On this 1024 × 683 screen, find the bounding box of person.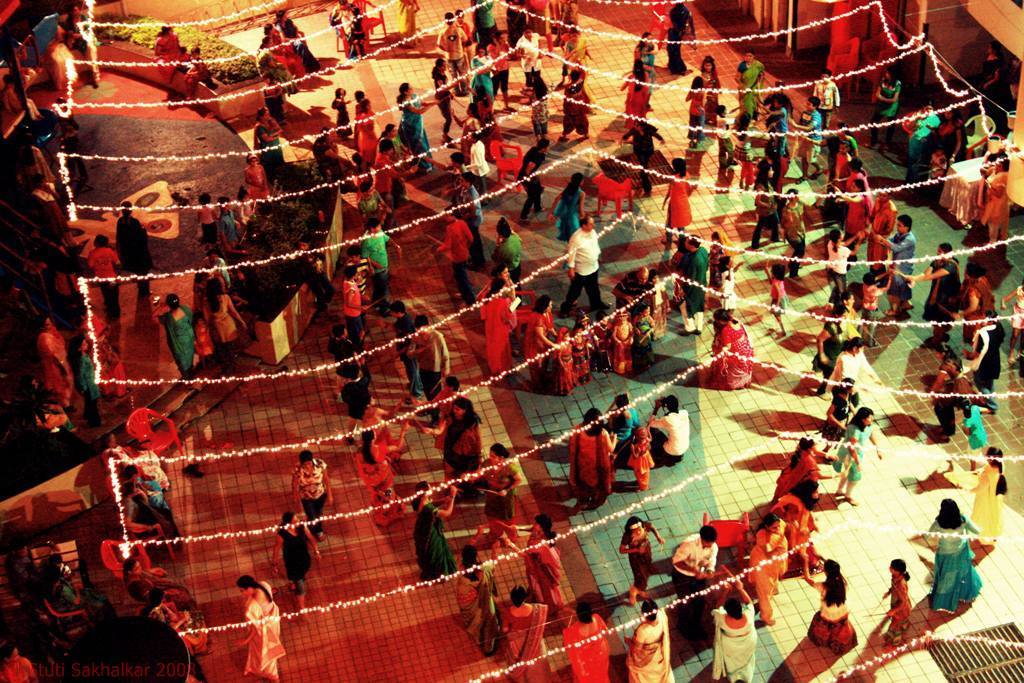
Bounding box: <bbox>636, 388, 694, 468</bbox>.
